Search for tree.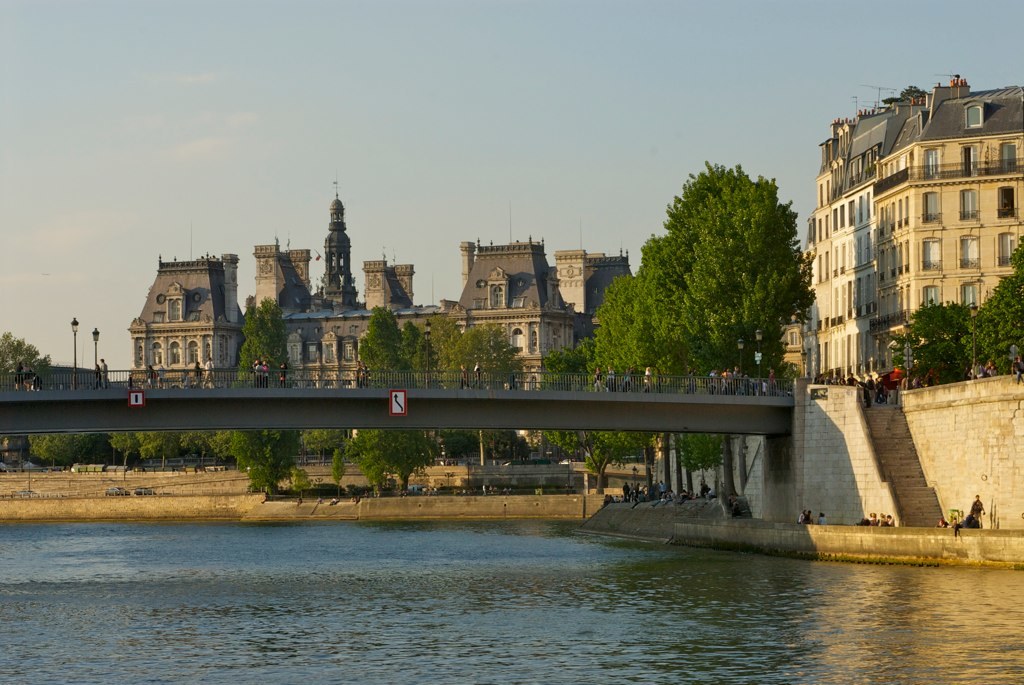
Found at (410,309,531,467).
